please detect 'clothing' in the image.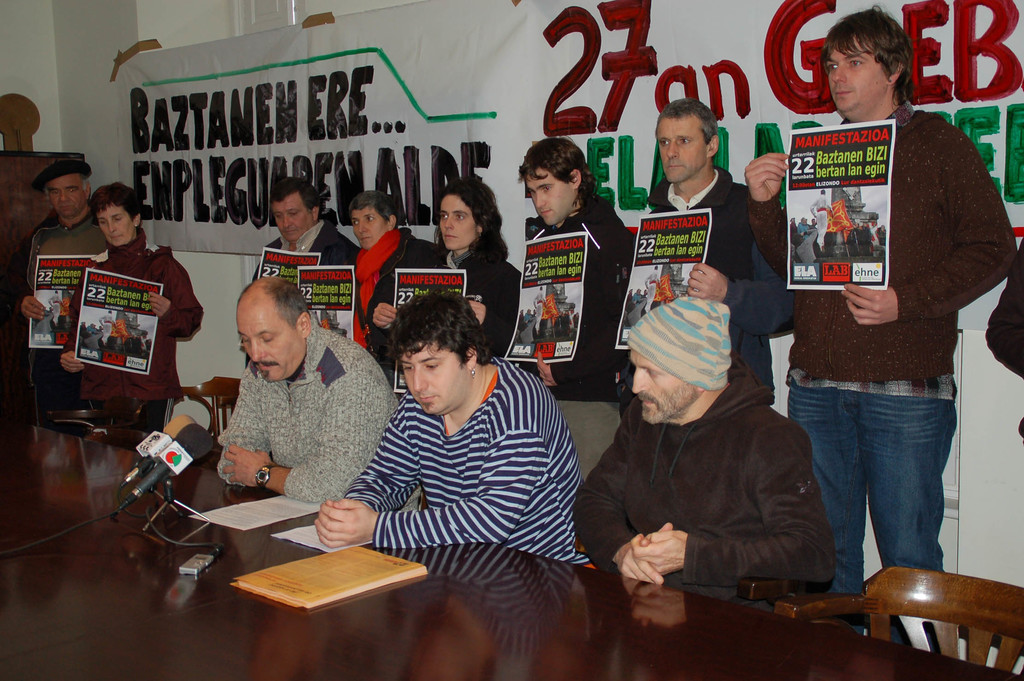
653:165:799:400.
